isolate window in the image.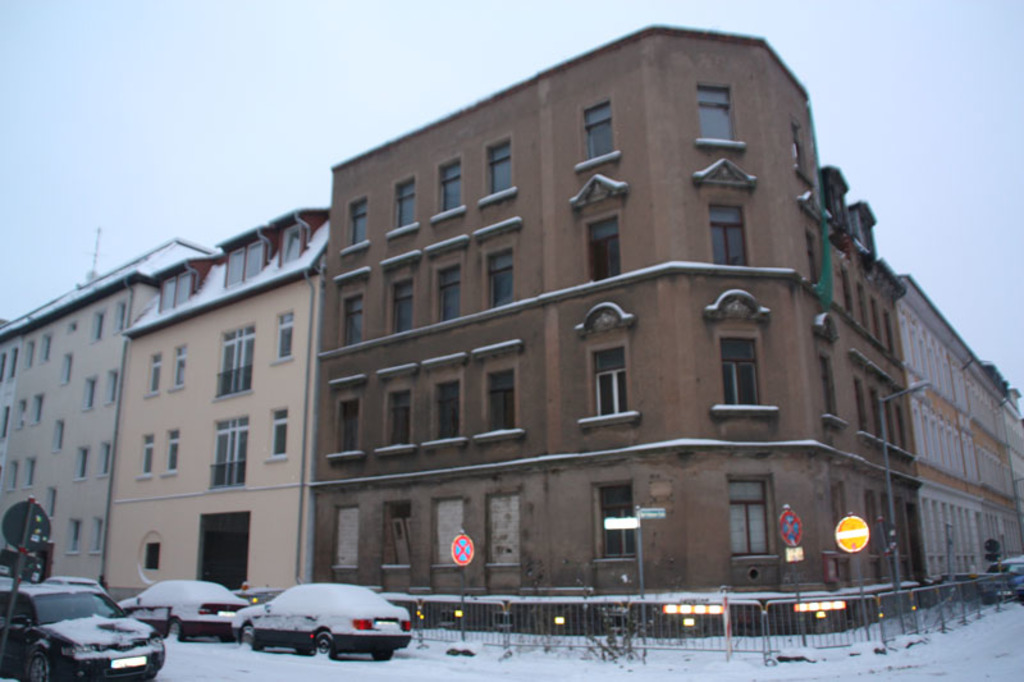
Isolated region: <region>58, 354, 76, 384</region>.
